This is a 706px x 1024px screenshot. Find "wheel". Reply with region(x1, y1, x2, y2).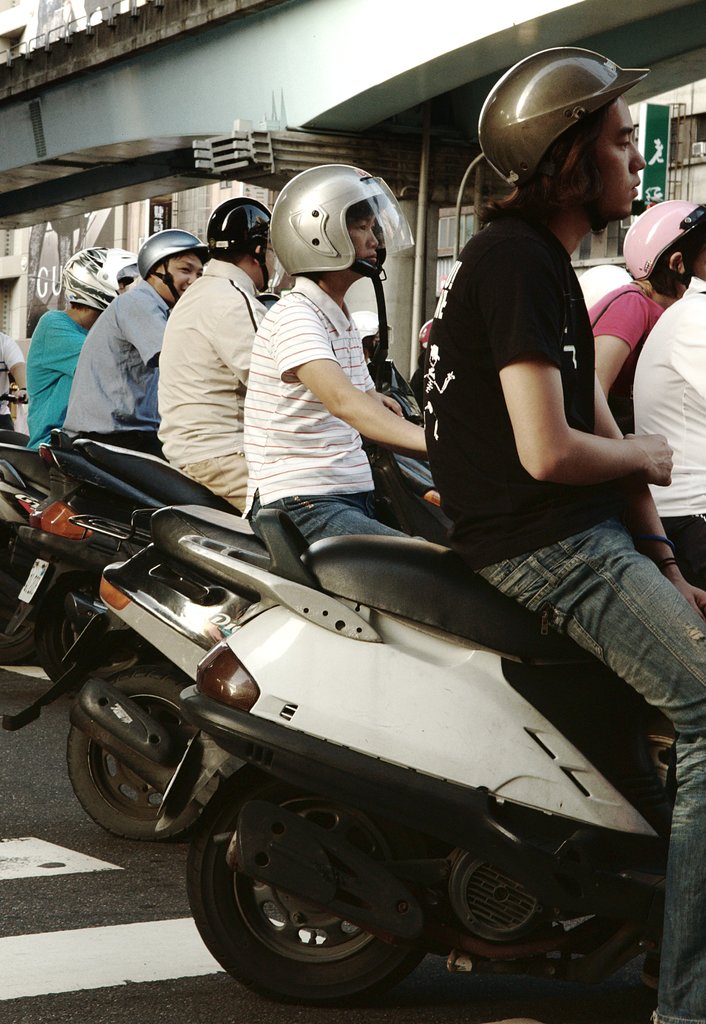
region(37, 573, 152, 691).
